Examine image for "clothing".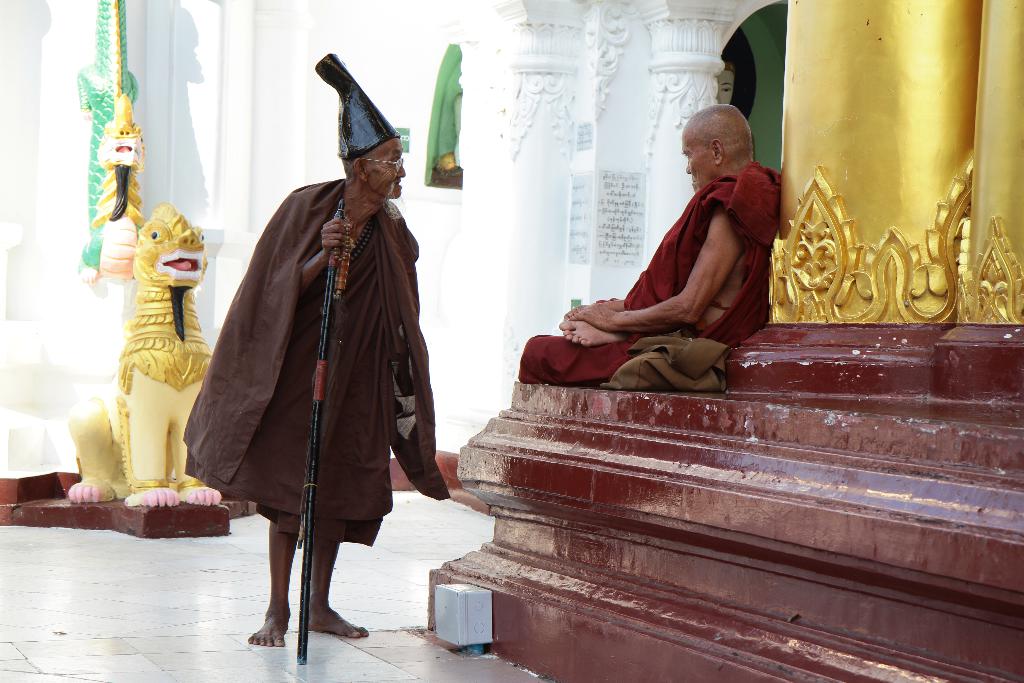
Examination result: <box>580,138,778,393</box>.
